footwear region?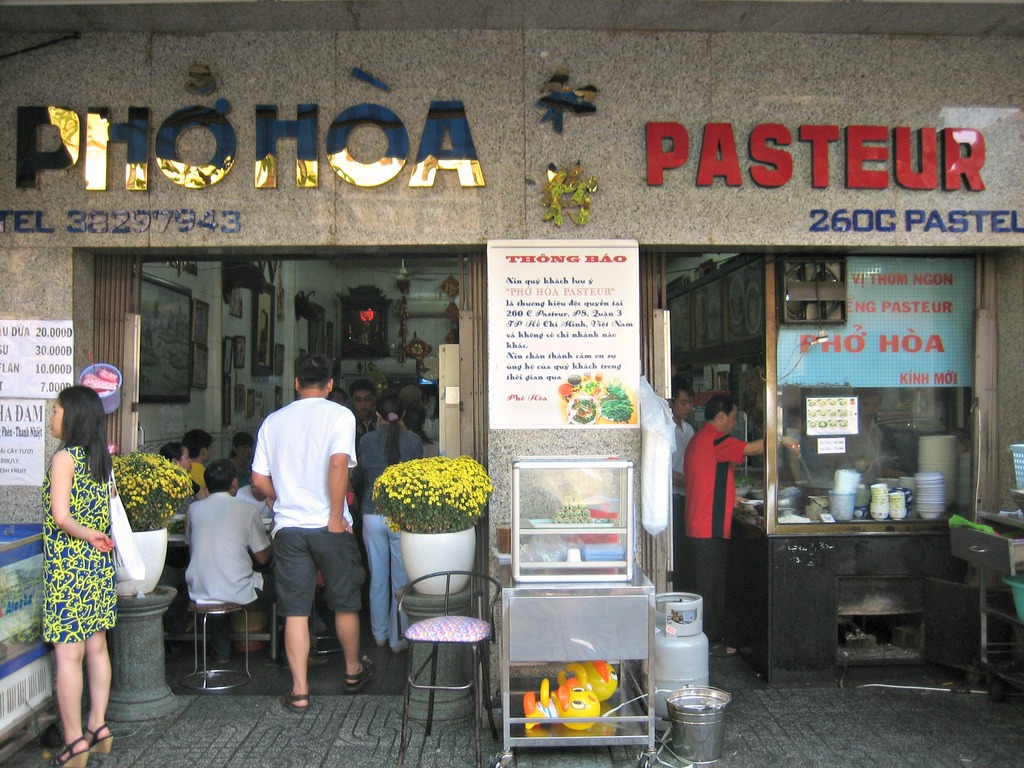
<bbox>704, 639, 740, 660</bbox>
